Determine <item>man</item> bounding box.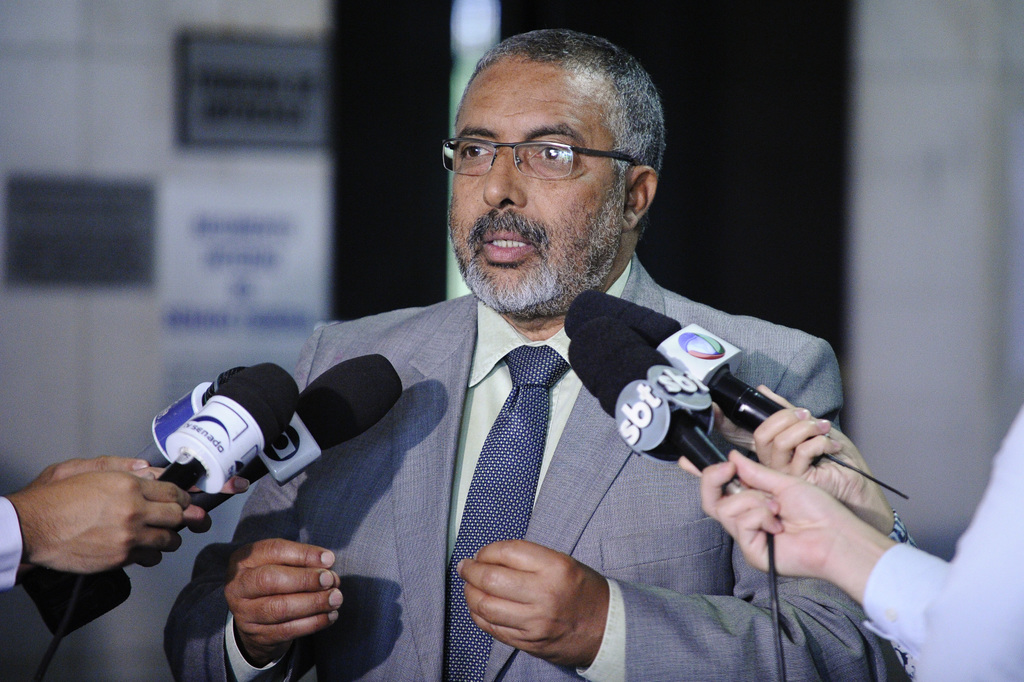
Determined: x1=27 y1=456 x2=252 y2=534.
